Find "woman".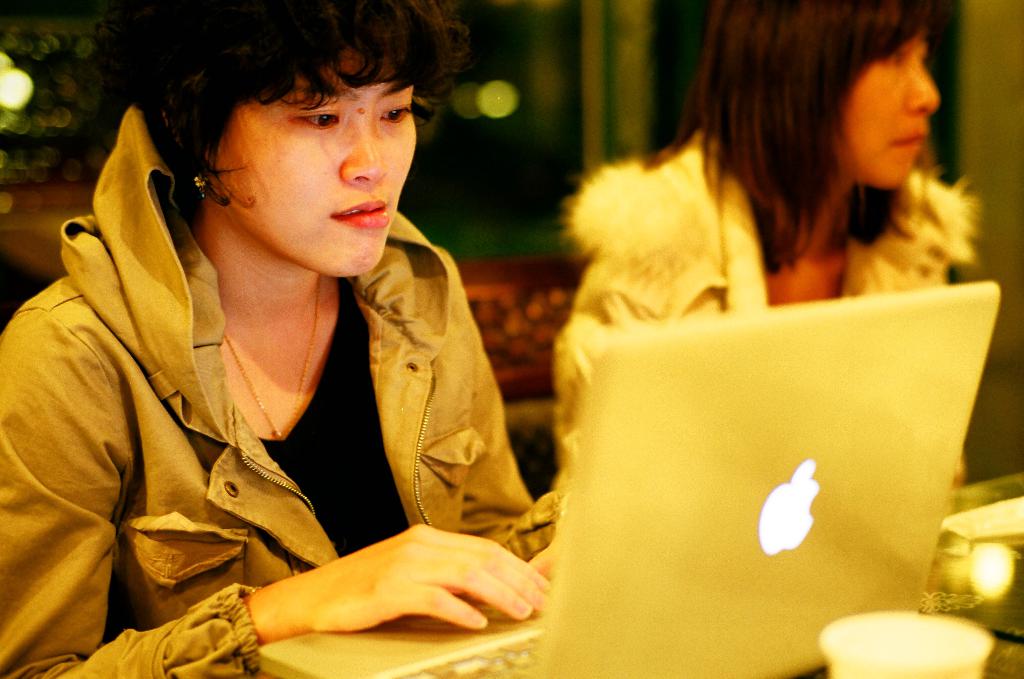
(left=12, top=12, right=601, bottom=657).
